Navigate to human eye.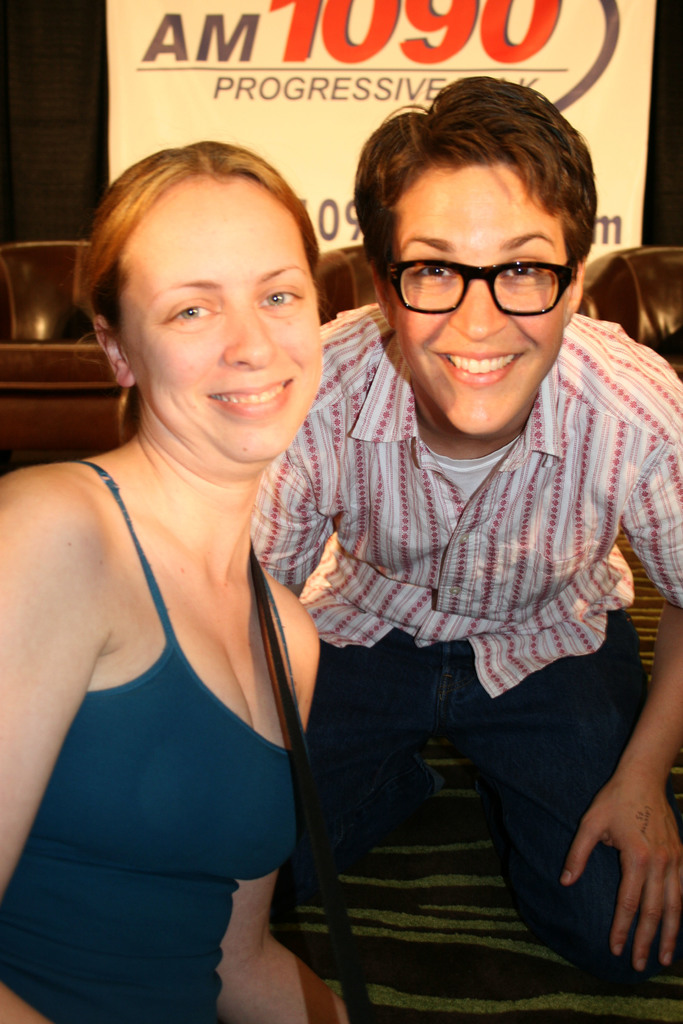
Navigation target: 167,295,220,326.
